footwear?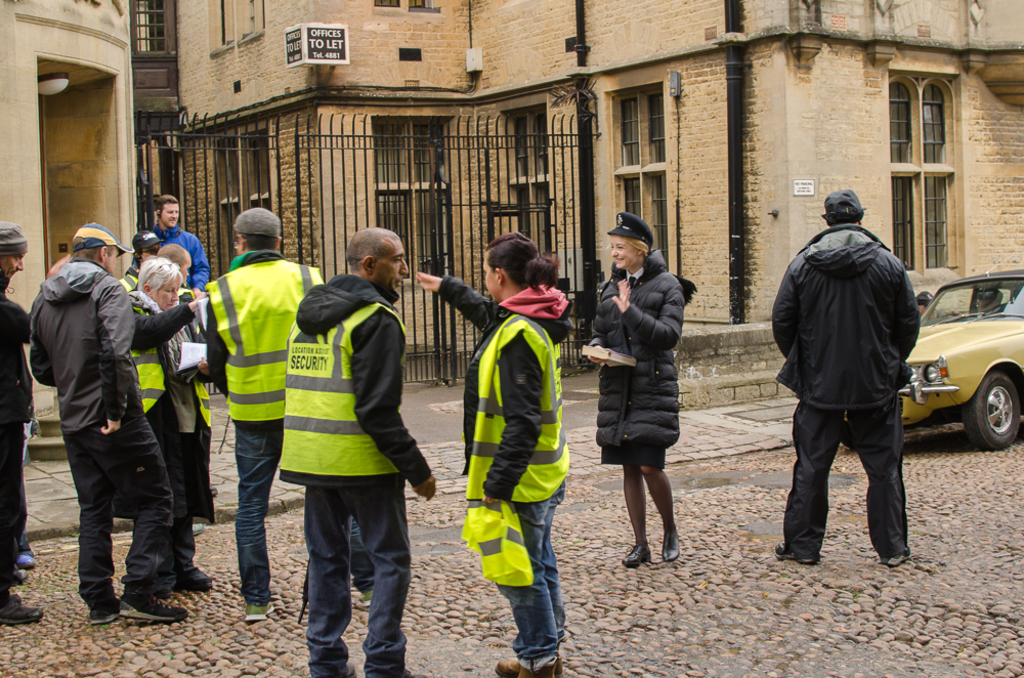
[left=174, top=569, right=213, bottom=592]
